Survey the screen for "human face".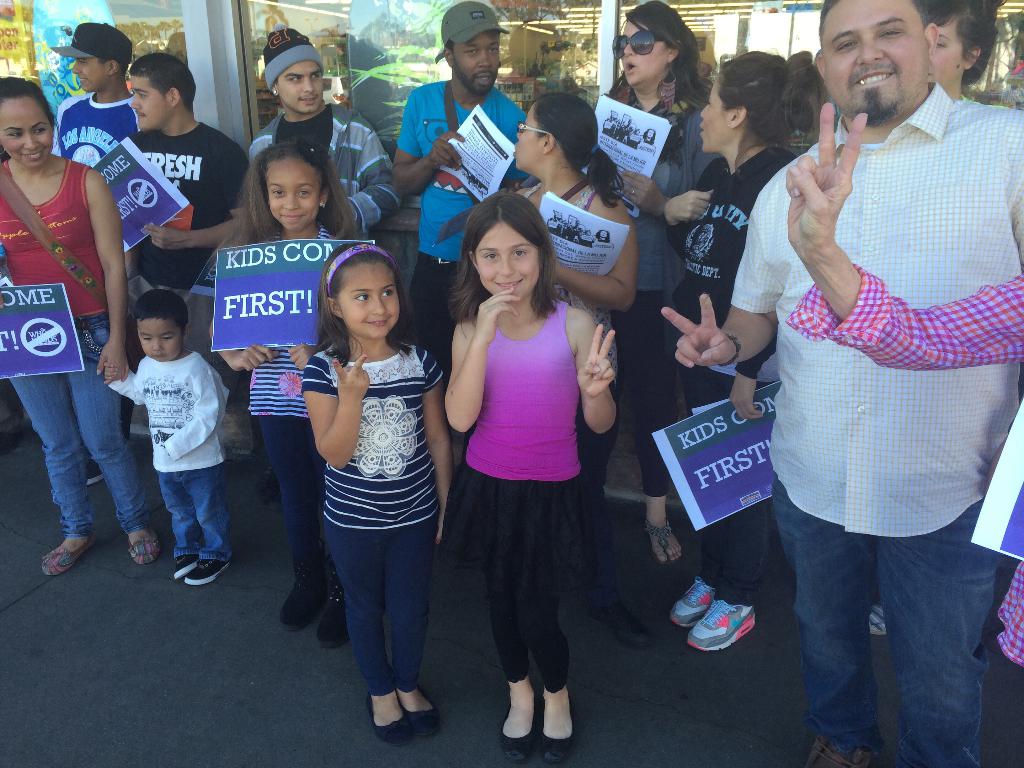
Survey found: pyautogui.locateOnScreen(452, 32, 502, 94).
